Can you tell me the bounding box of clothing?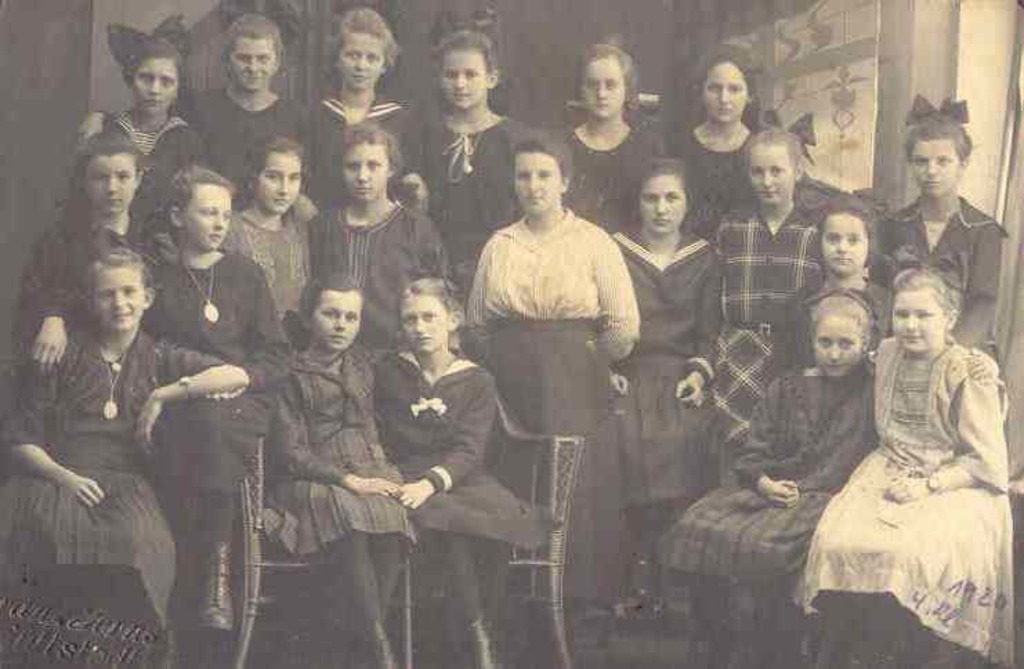
detection(647, 359, 894, 647).
